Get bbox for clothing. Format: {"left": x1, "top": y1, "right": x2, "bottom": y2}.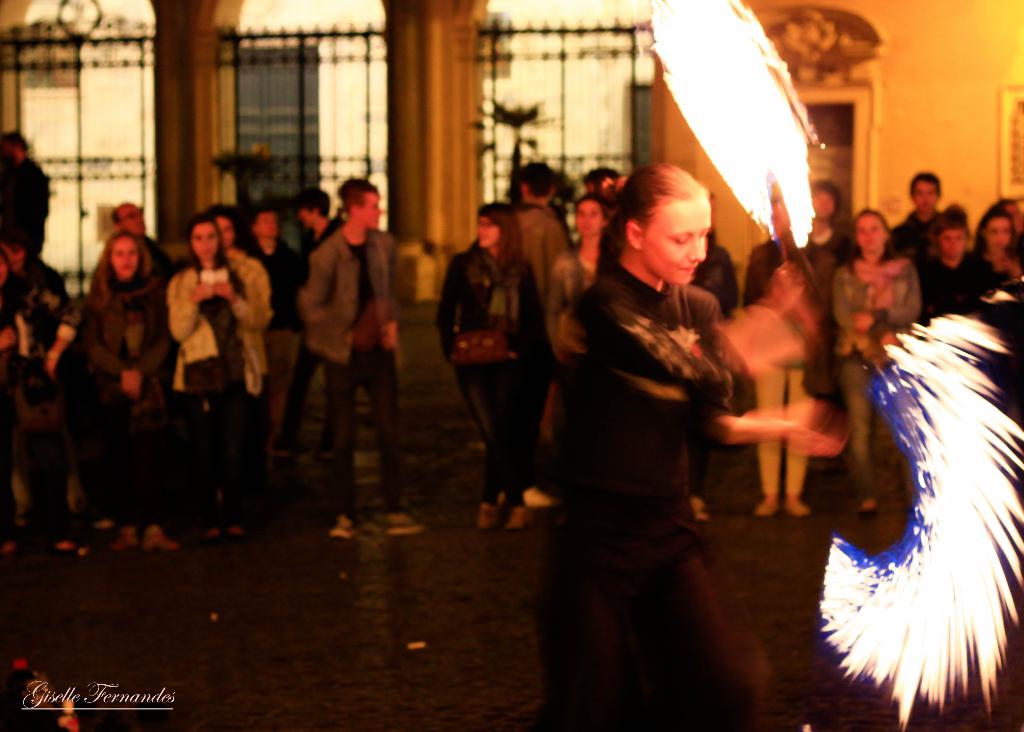
{"left": 535, "top": 252, "right": 770, "bottom": 731}.
